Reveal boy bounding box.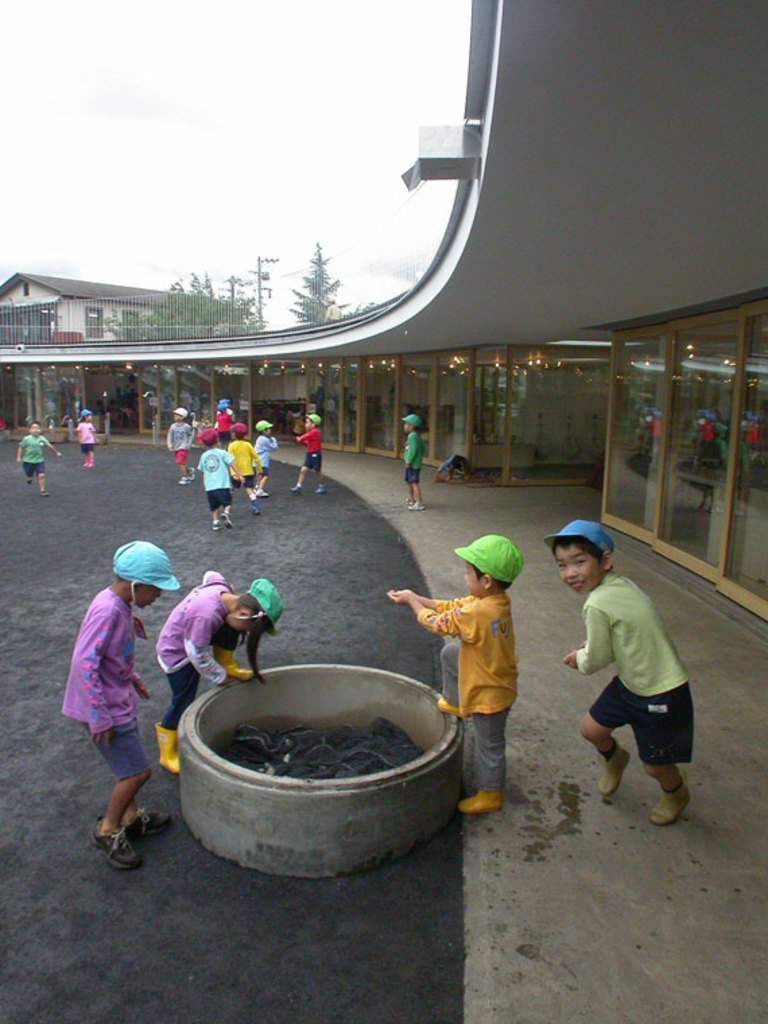
Revealed: box=[402, 414, 426, 511].
